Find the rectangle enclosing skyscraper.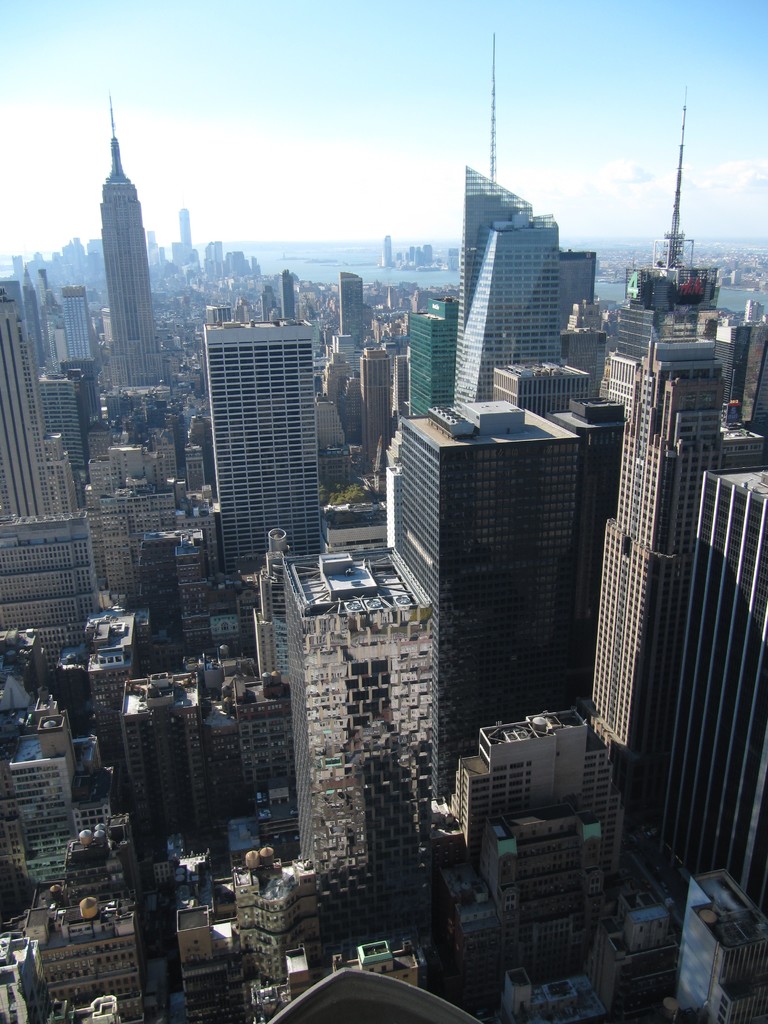
x1=220, y1=696, x2=288, y2=810.
